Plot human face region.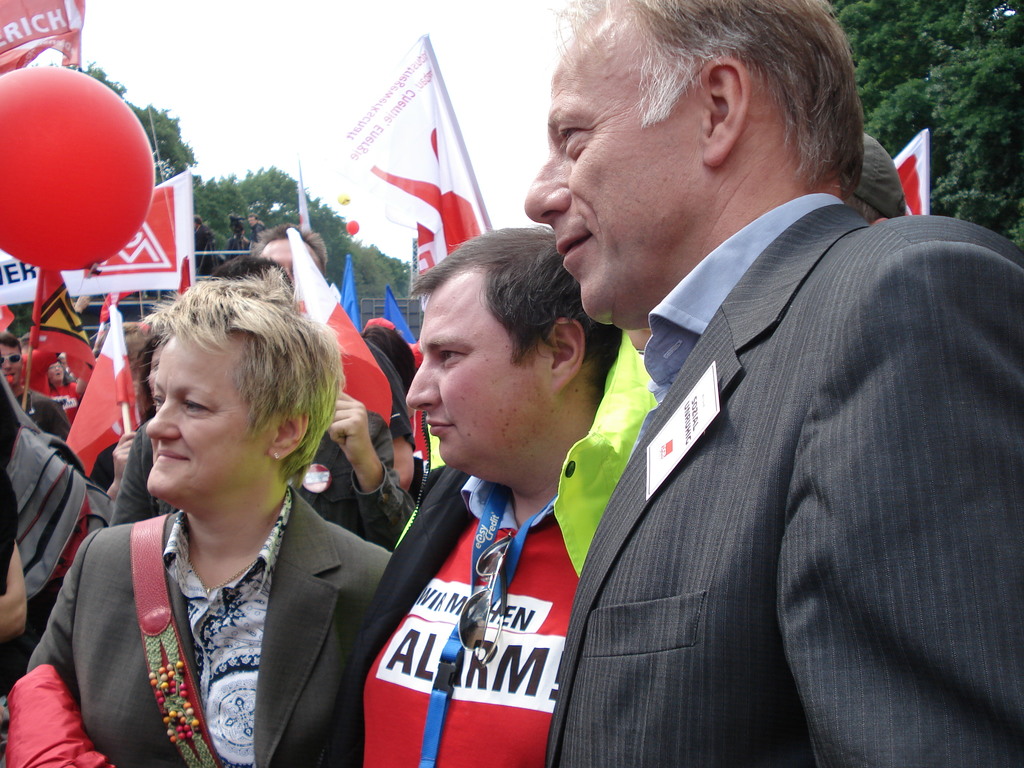
Plotted at {"x1": 403, "y1": 283, "x2": 545, "y2": 467}.
